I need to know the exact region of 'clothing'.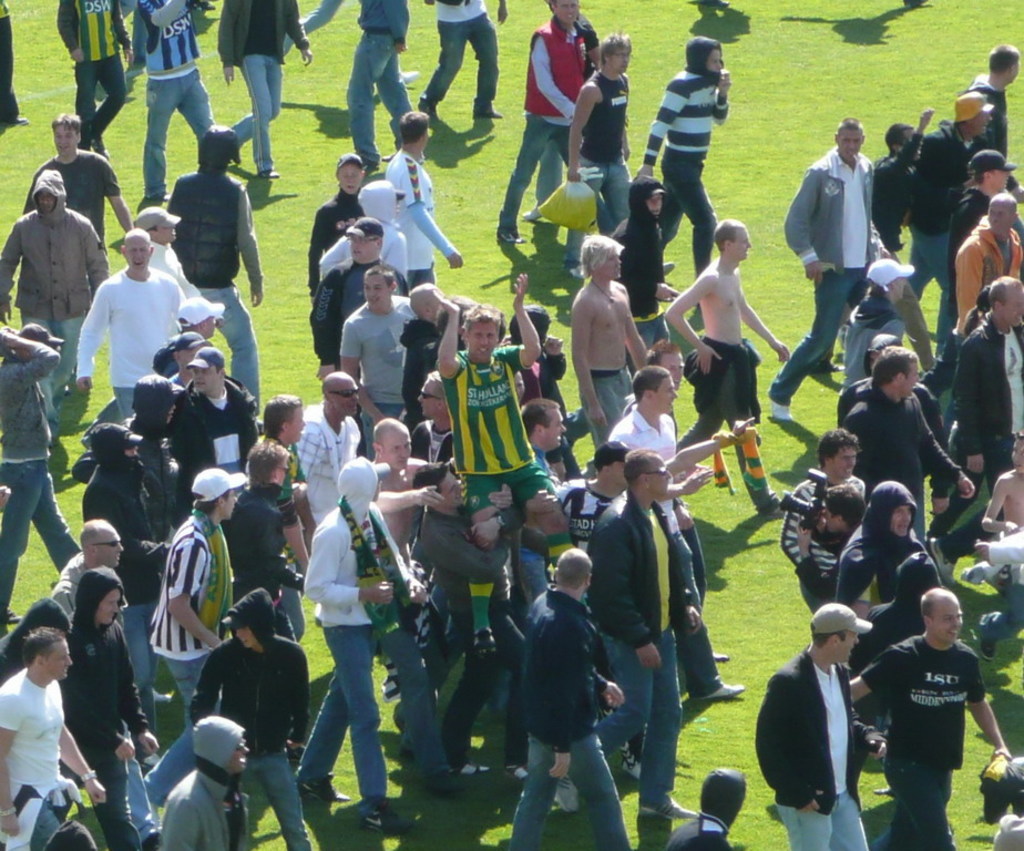
Region: [639,65,721,285].
